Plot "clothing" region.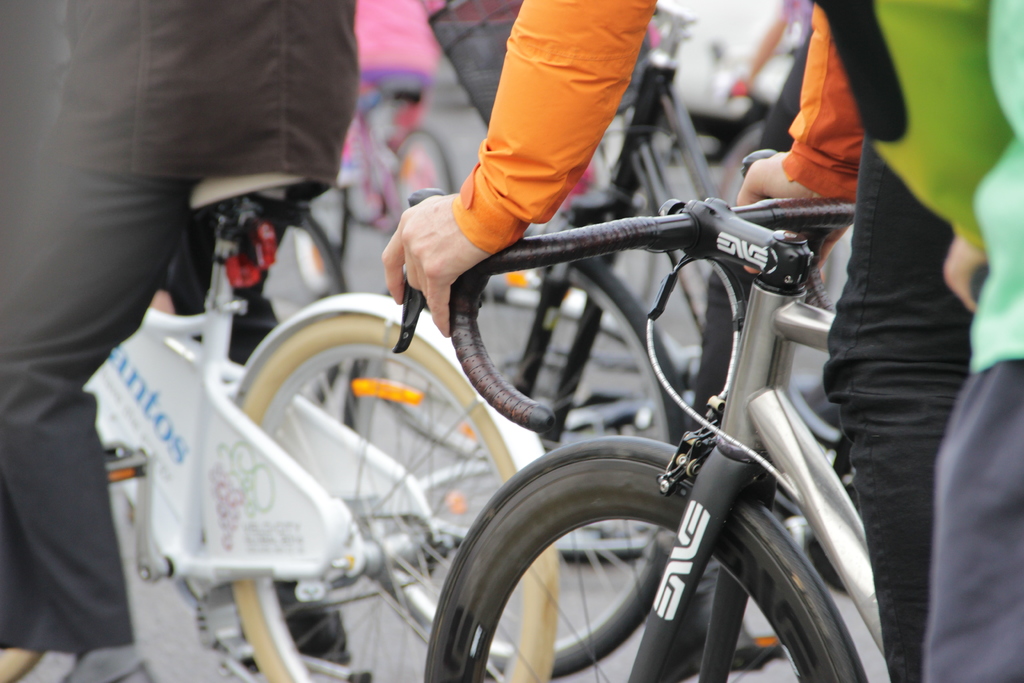
Plotted at x1=452, y1=0, x2=989, y2=682.
